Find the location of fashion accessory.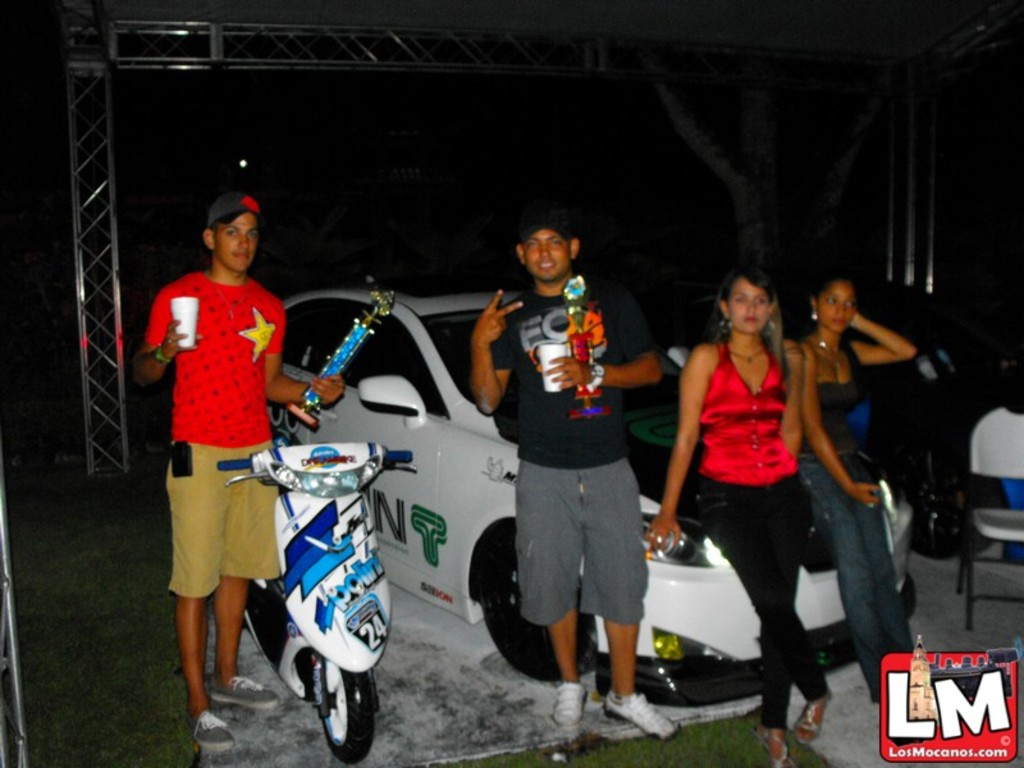
Location: 763, 317, 771, 342.
